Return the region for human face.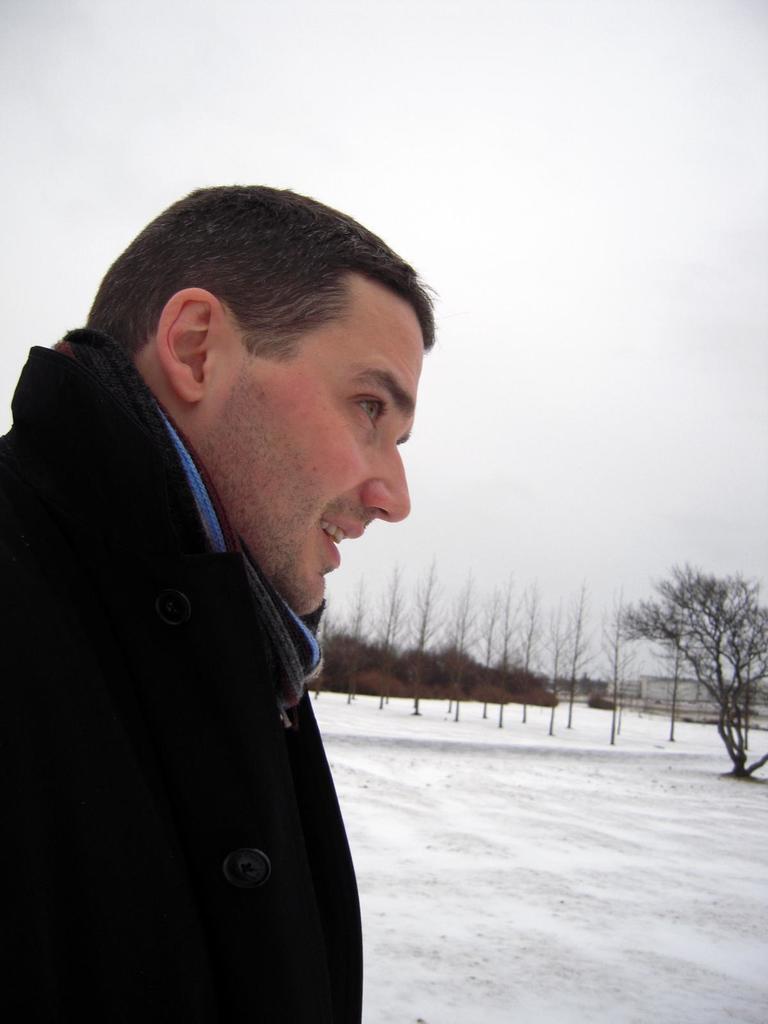
[218, 309, 425, 619].
